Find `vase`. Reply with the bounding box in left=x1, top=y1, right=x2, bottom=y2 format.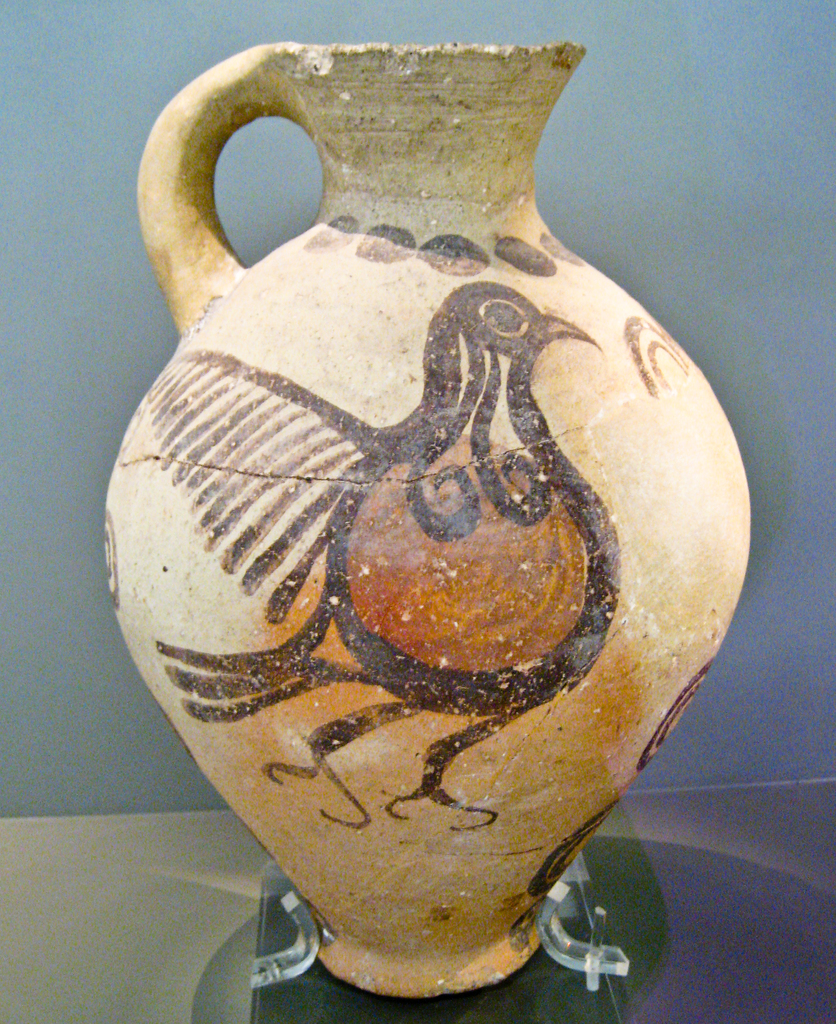
left=104, top=40, right=750, bottom=1000.
